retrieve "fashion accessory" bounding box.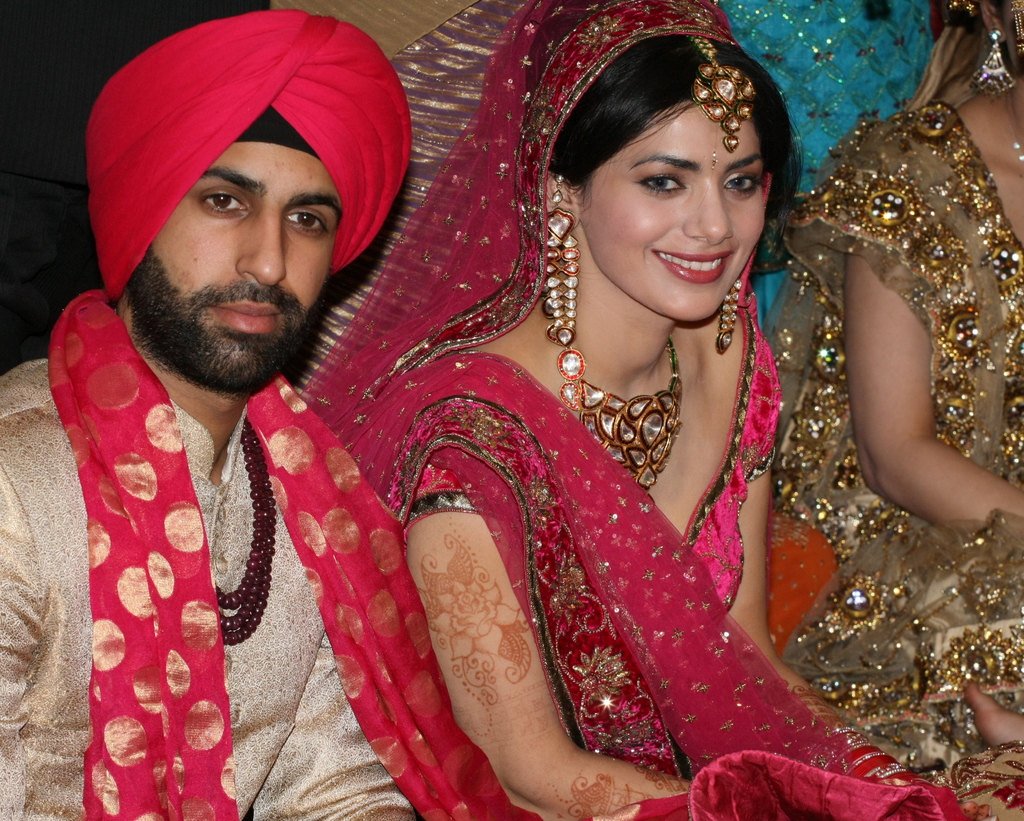
Bounding box: {"x1": 689, "y1": 37, "x2": 756, "y2": 153}.
